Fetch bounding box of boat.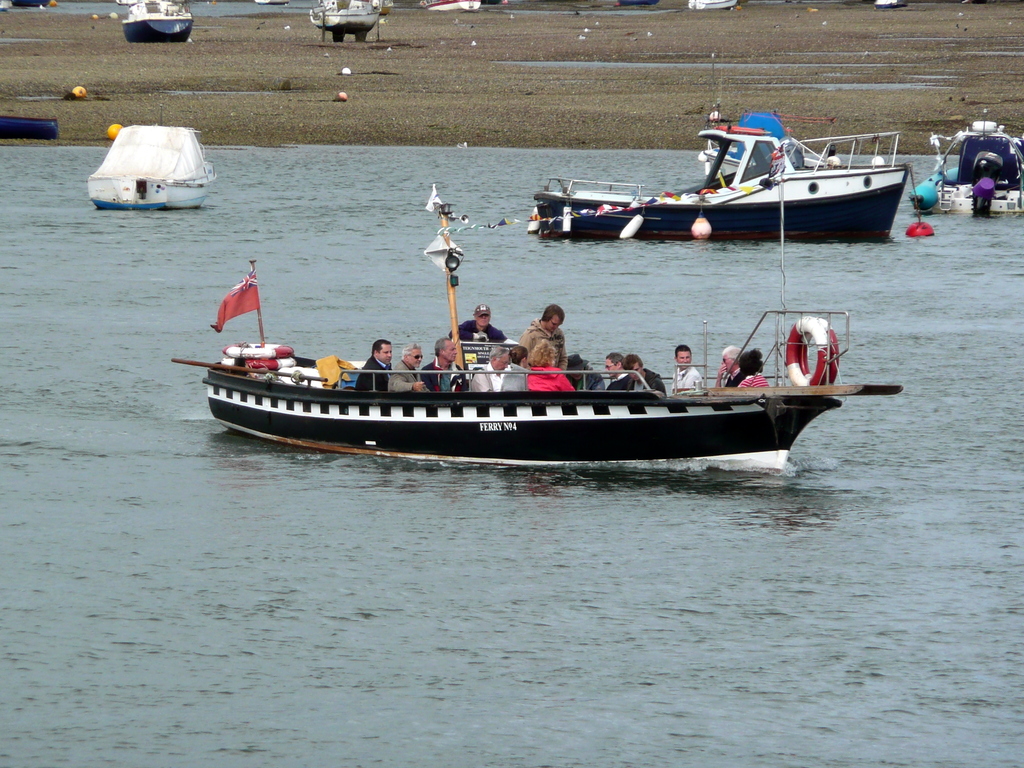
Bbox: bbox=(90, 125, 216, 212).
